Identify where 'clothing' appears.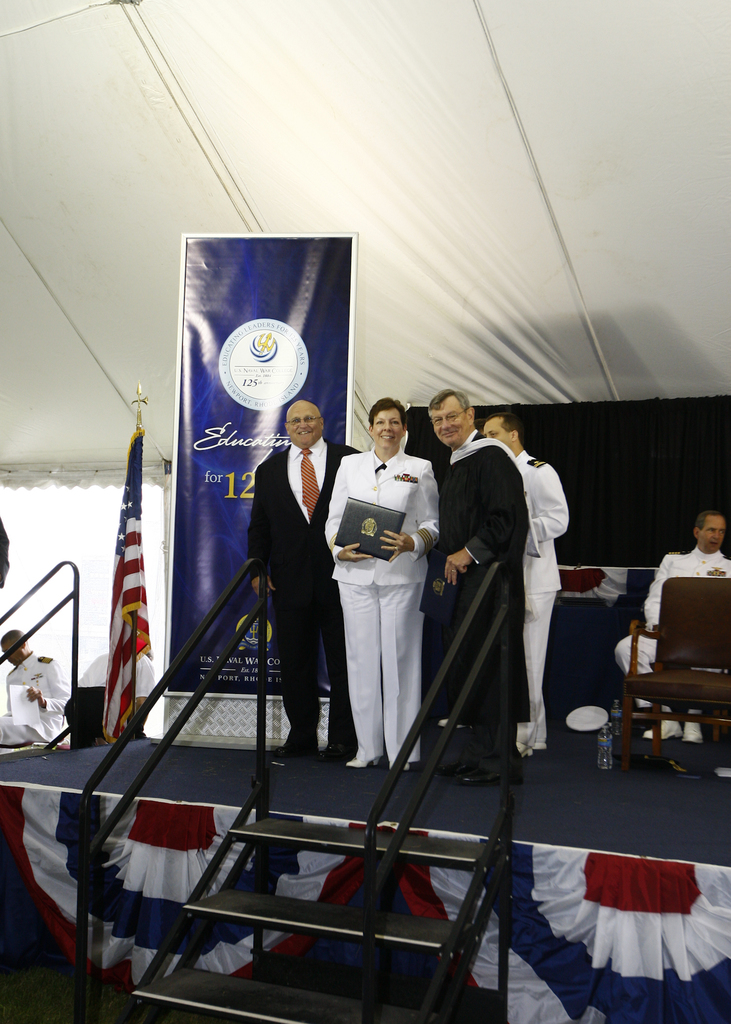
Appears at 3/646/75/745.
